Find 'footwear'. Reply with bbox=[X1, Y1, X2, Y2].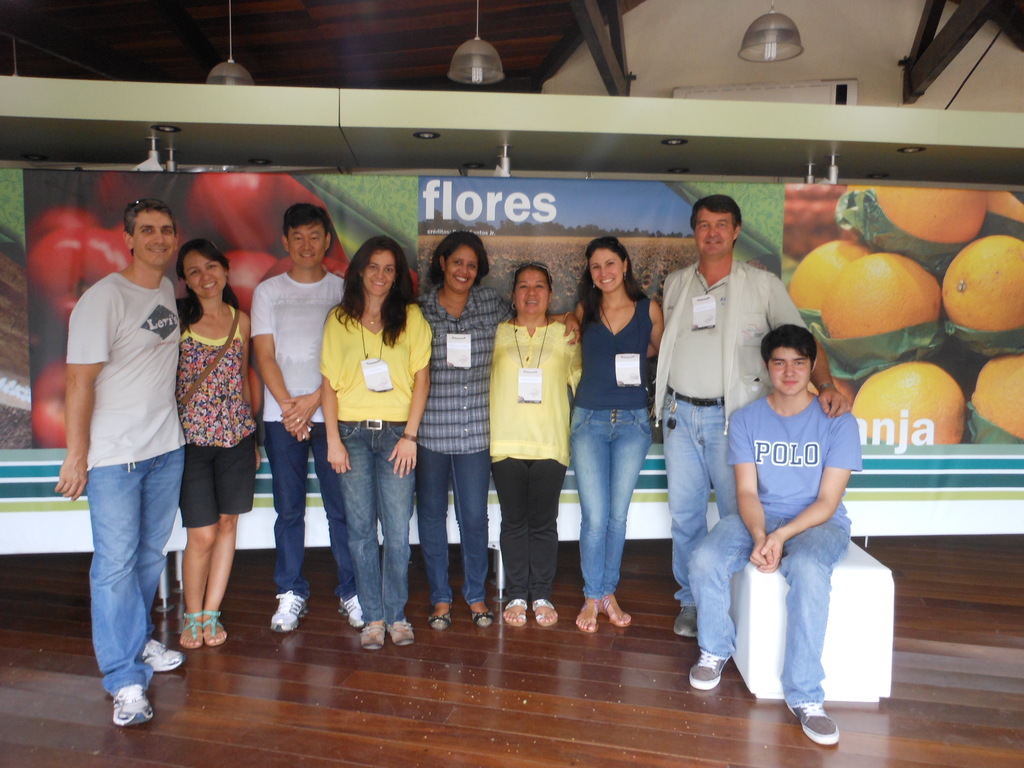
bbox=[110, 683, 156, 725].
